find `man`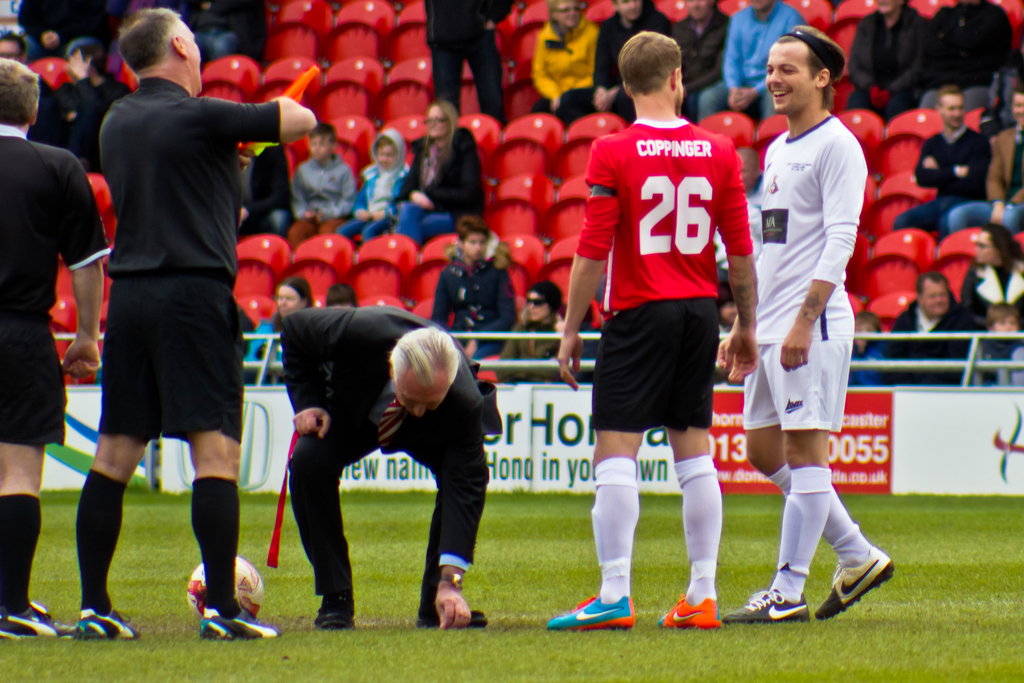
bbox=(75, 0, 295, 652)
